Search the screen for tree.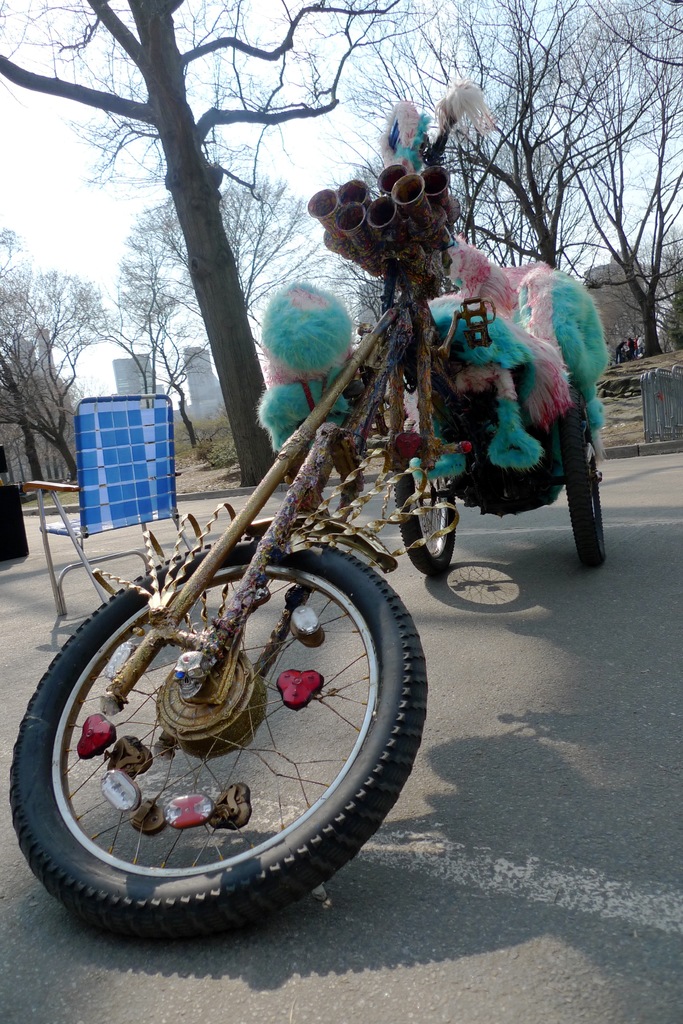
Found at [60,266,172,407].
